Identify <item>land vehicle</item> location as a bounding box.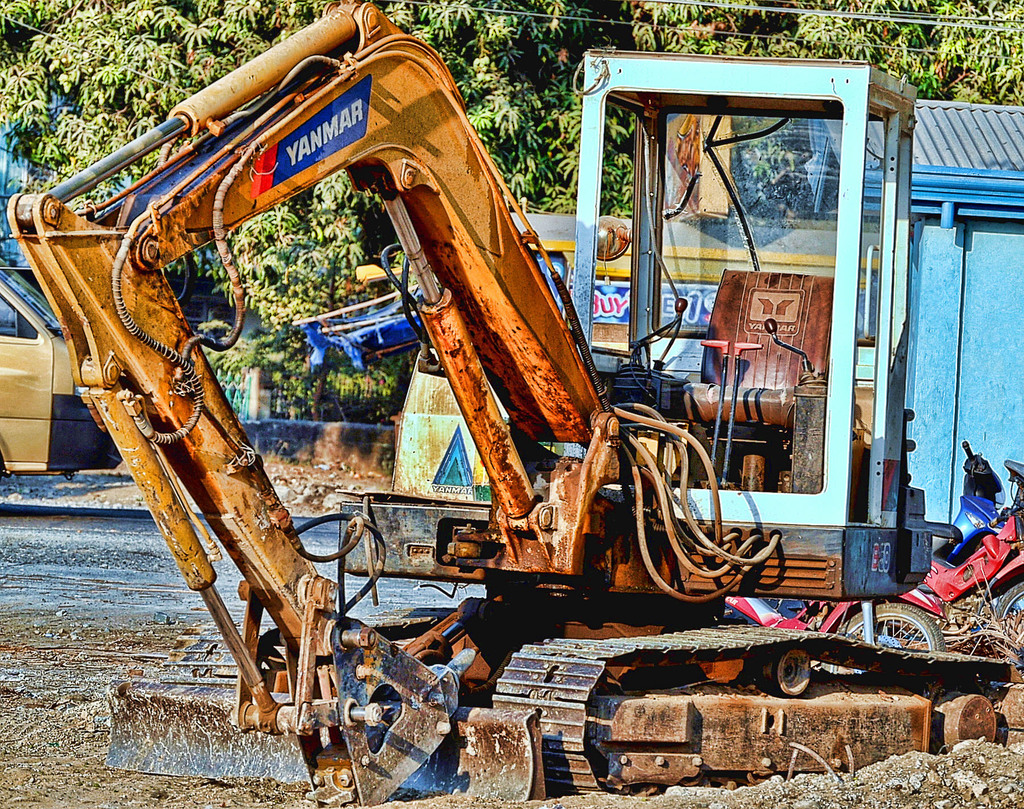
box=[0, 268, 124, 480].
